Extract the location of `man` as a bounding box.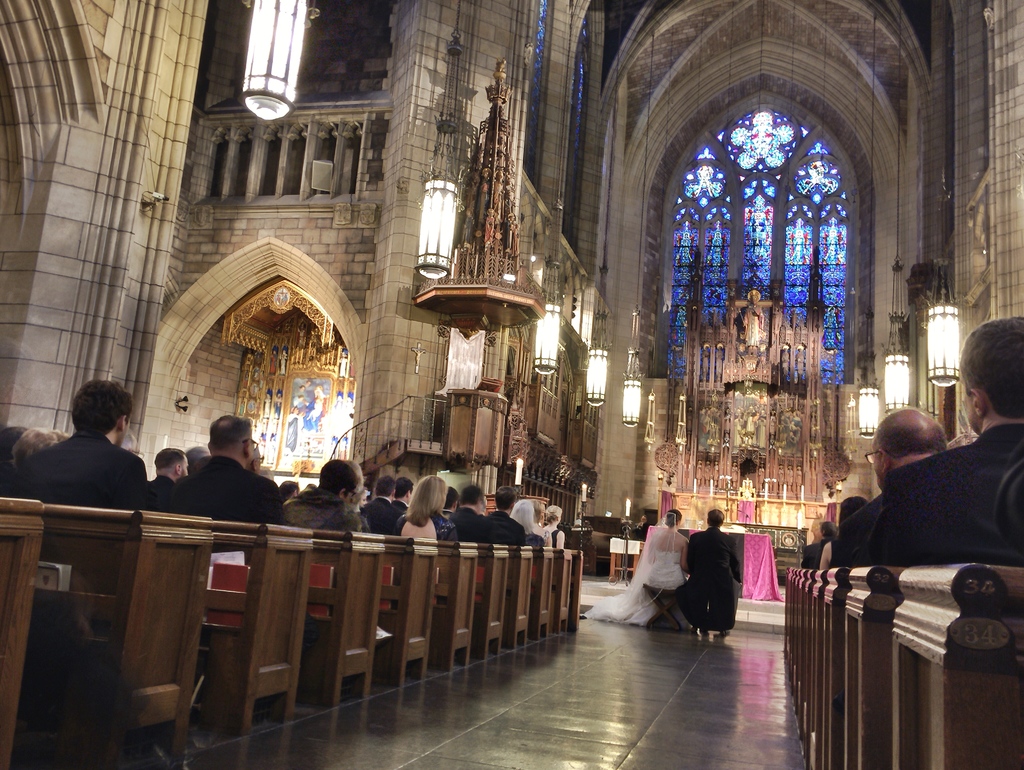
[x1=675, y1=512, x2=745, y2=642].
